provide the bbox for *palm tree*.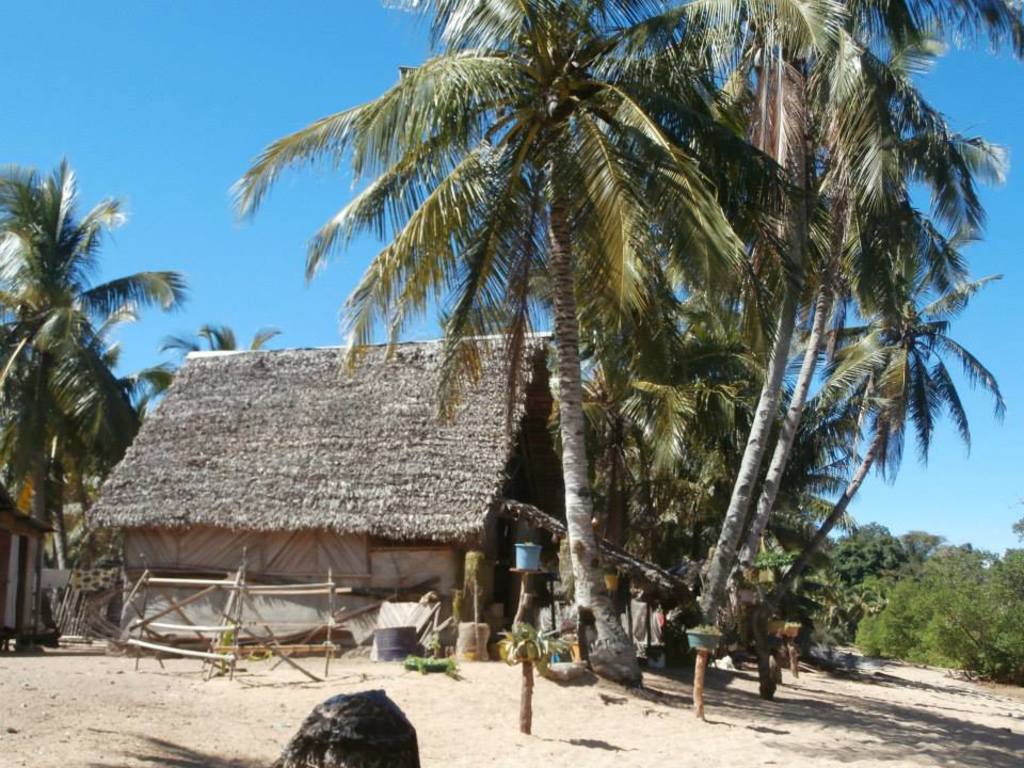
{"x1": 750, "y1": 286, "x2": 966, "y2": 580}.
